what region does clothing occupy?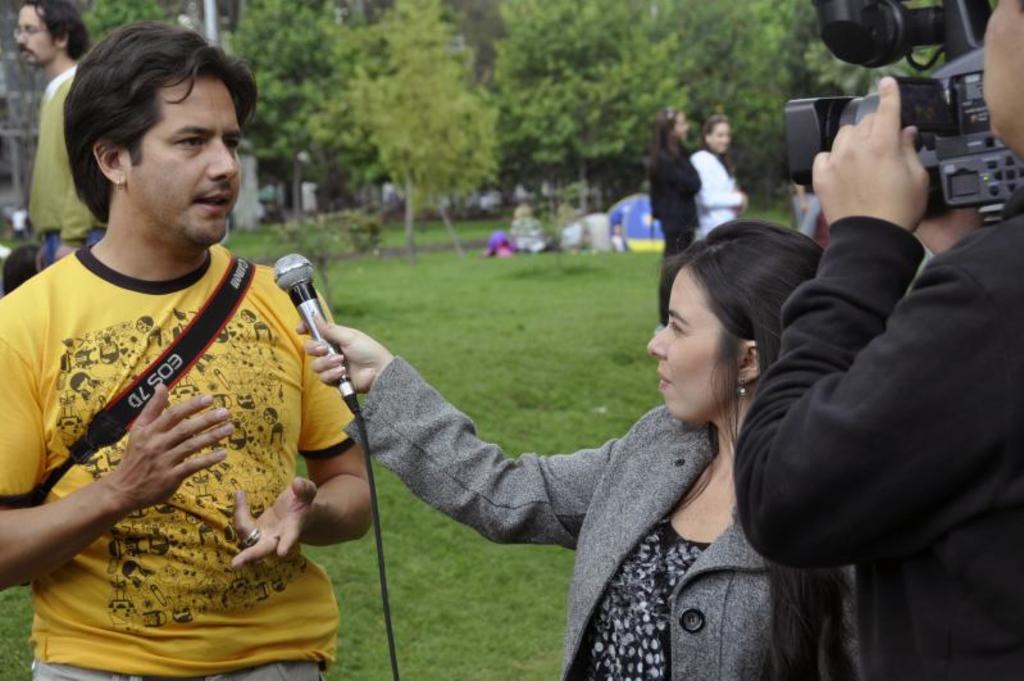
[x1=652, y1=142, x2=698, y2=327].
